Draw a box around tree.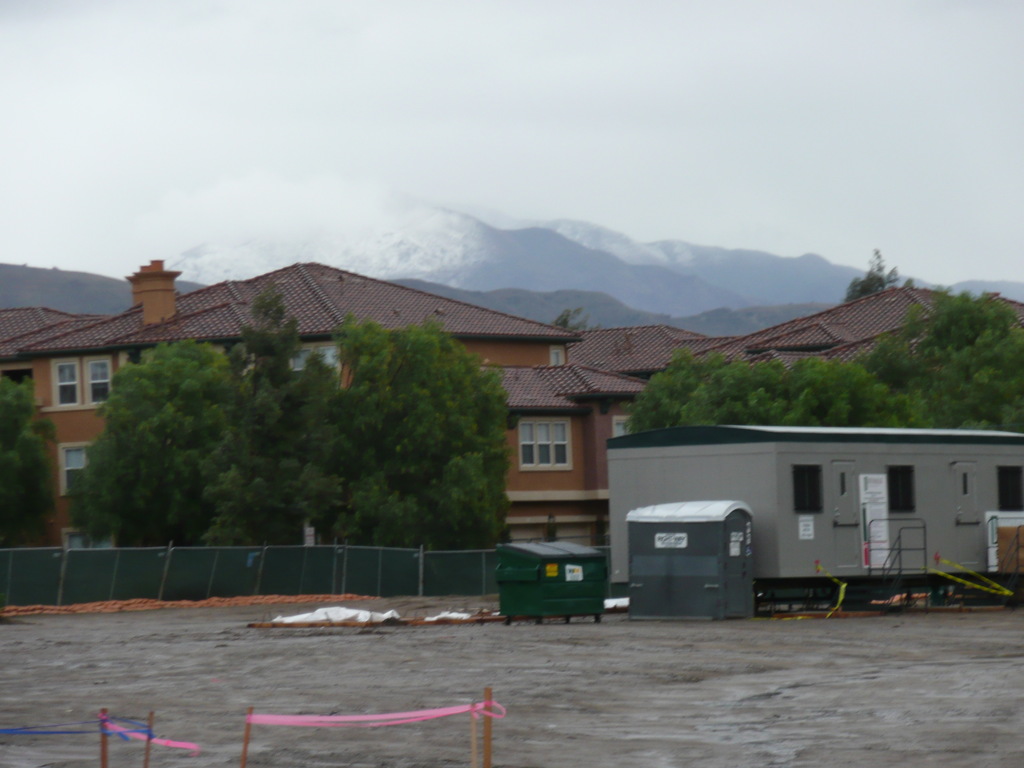
(0,372,58,540).
